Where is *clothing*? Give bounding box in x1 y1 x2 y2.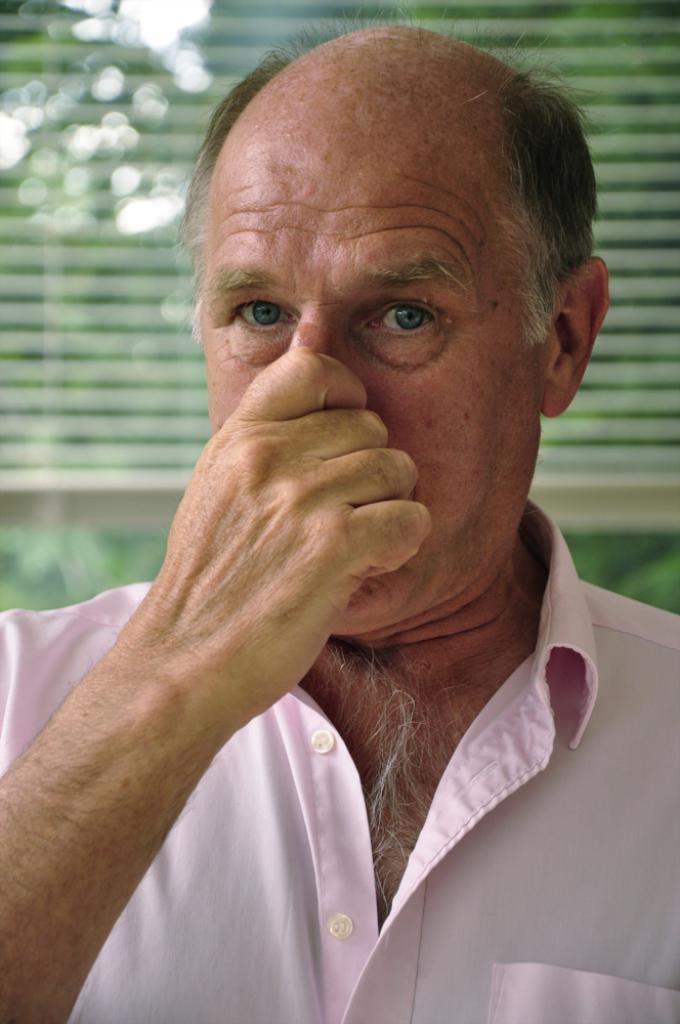
0 503 679 1023.
